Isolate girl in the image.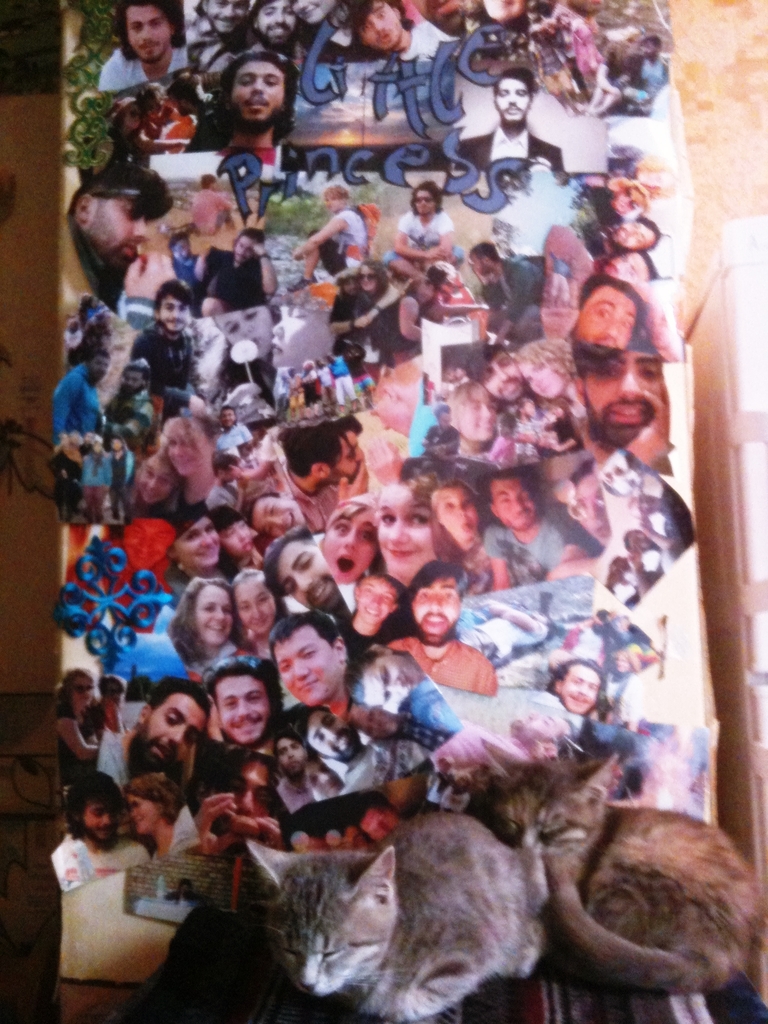
Isolated region: 366:484:443:586.
